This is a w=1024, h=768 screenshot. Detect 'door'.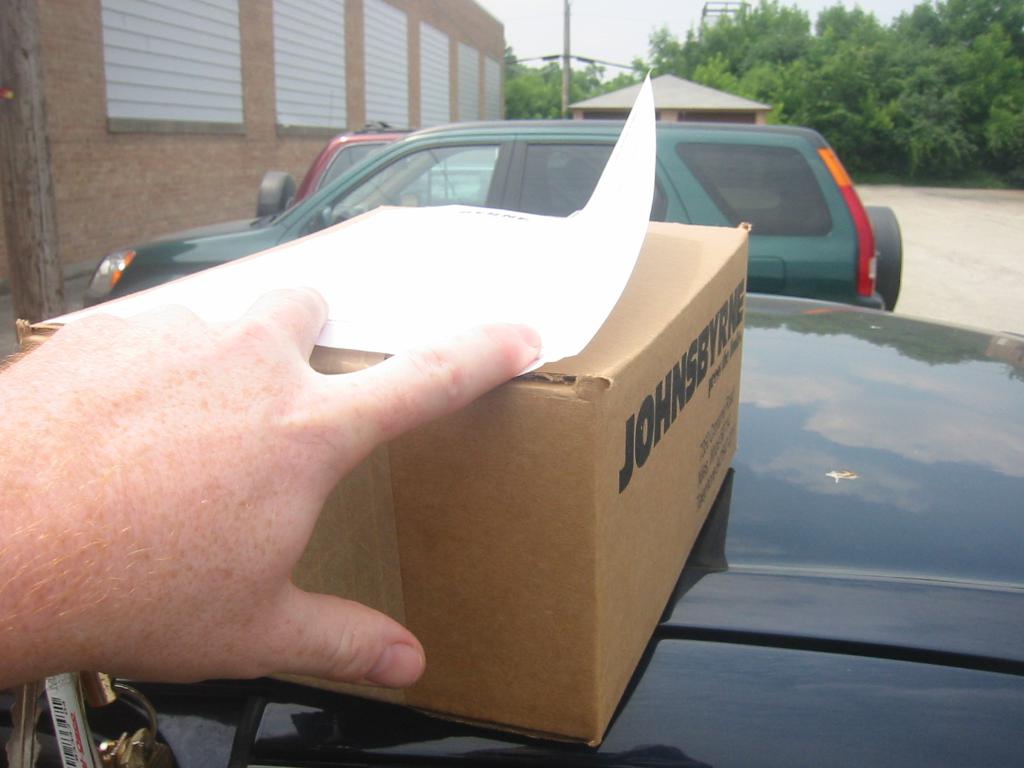
bbox(507, 133, 691, 223).
